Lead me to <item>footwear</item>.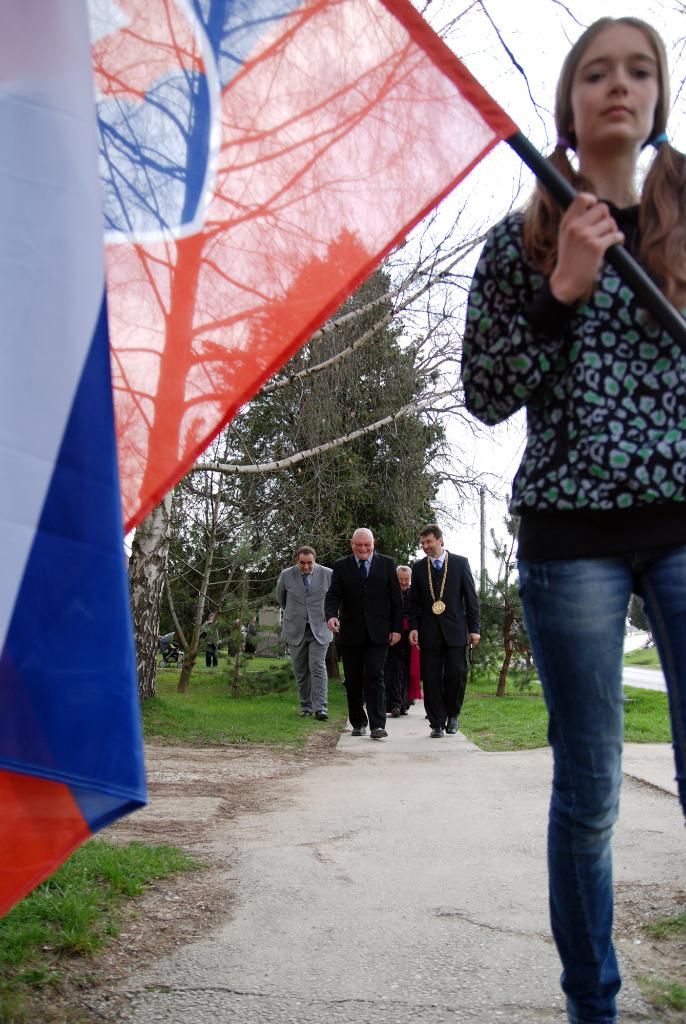
Lead to region(447, 724, 461, 731).
